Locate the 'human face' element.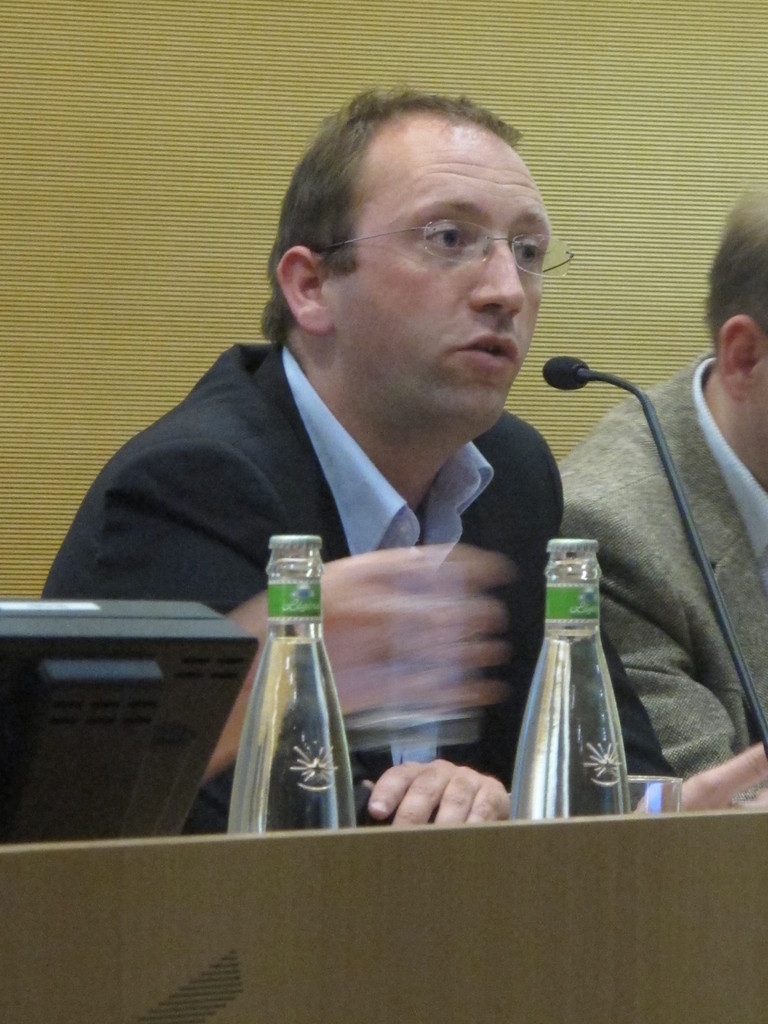
Element bbox: [329, 134, 550, 429].
